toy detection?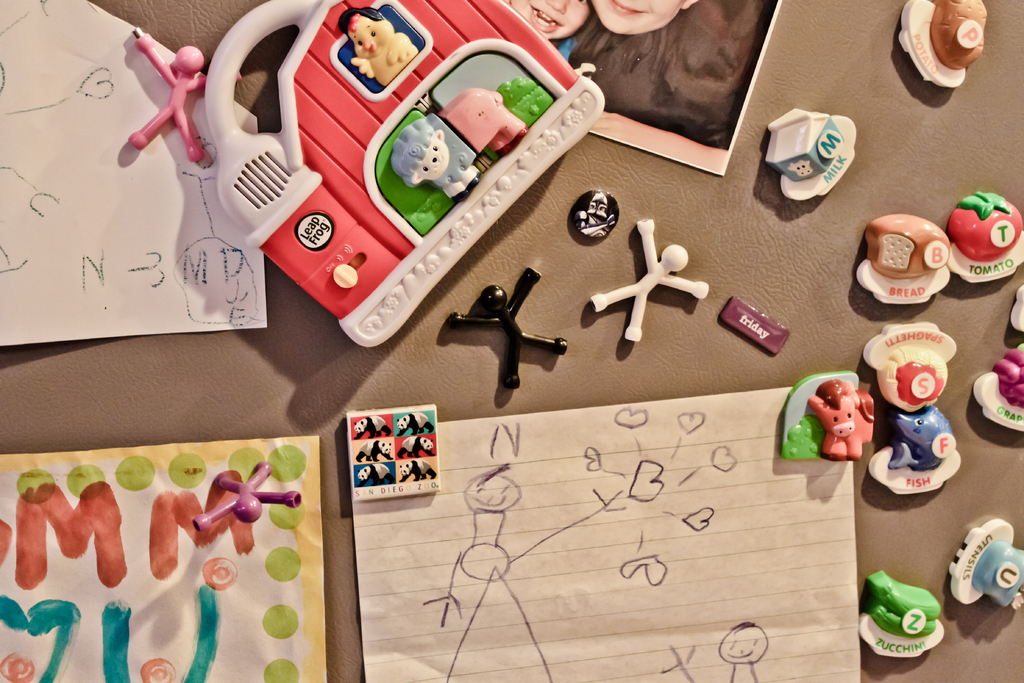
837,208,966,308
